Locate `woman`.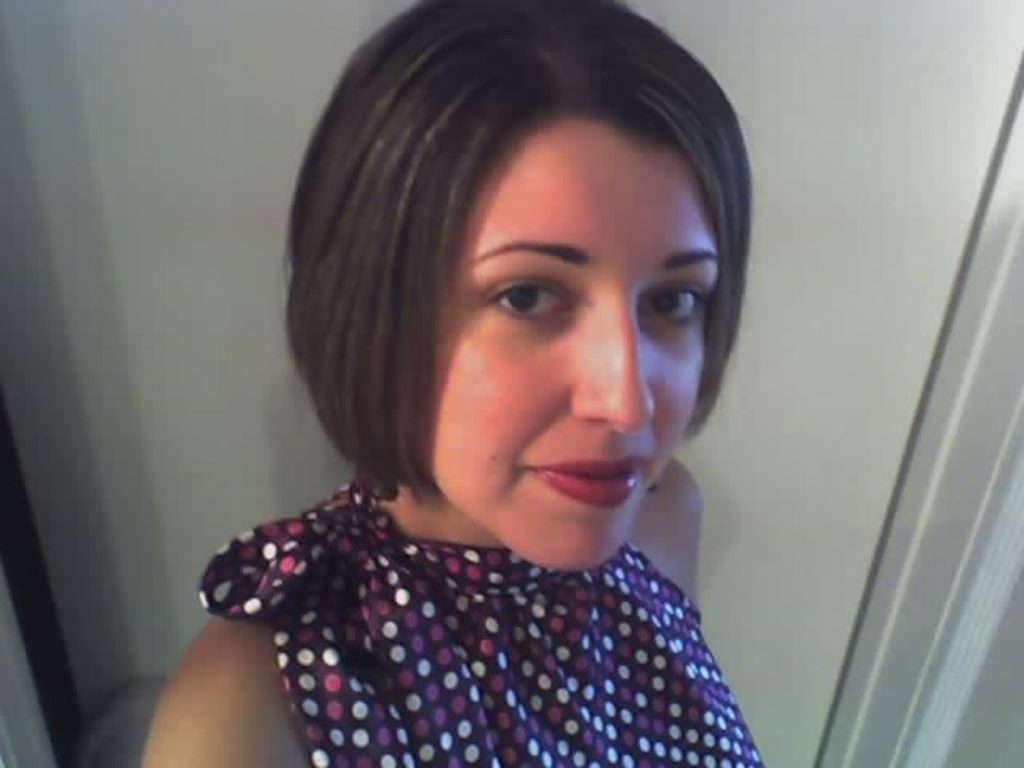
Bounding box: <box>163,0,854,766</box>.
